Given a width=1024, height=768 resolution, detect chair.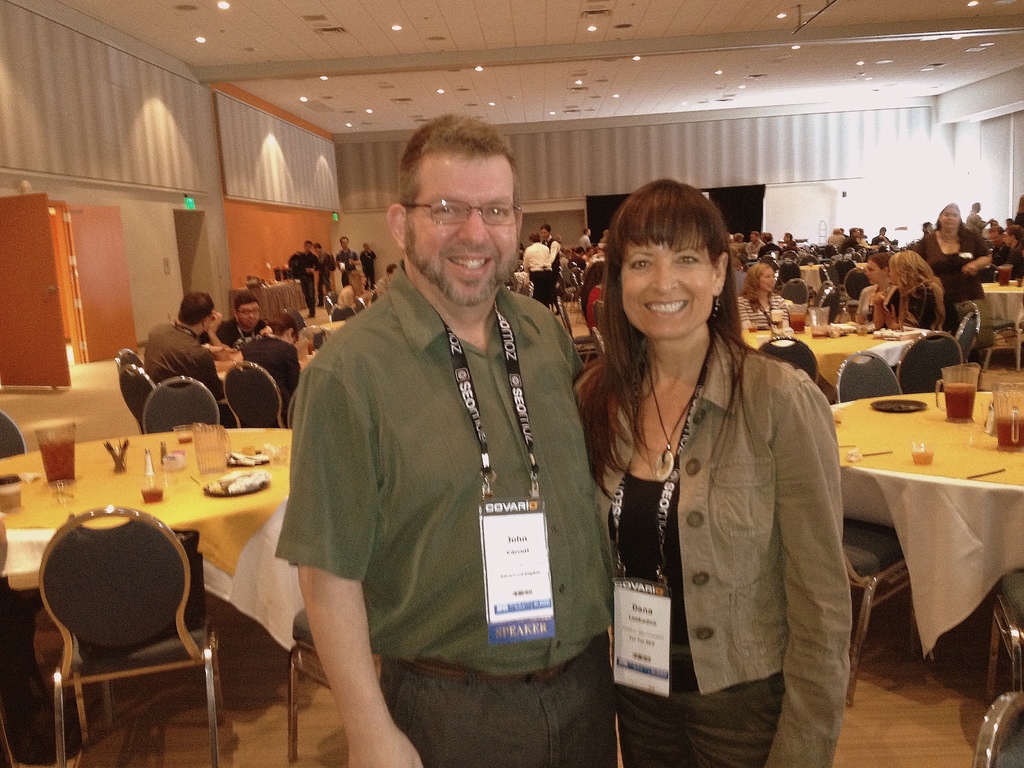
{"left": 117, "top": 362, "right": 159, "bottom": 426}.
